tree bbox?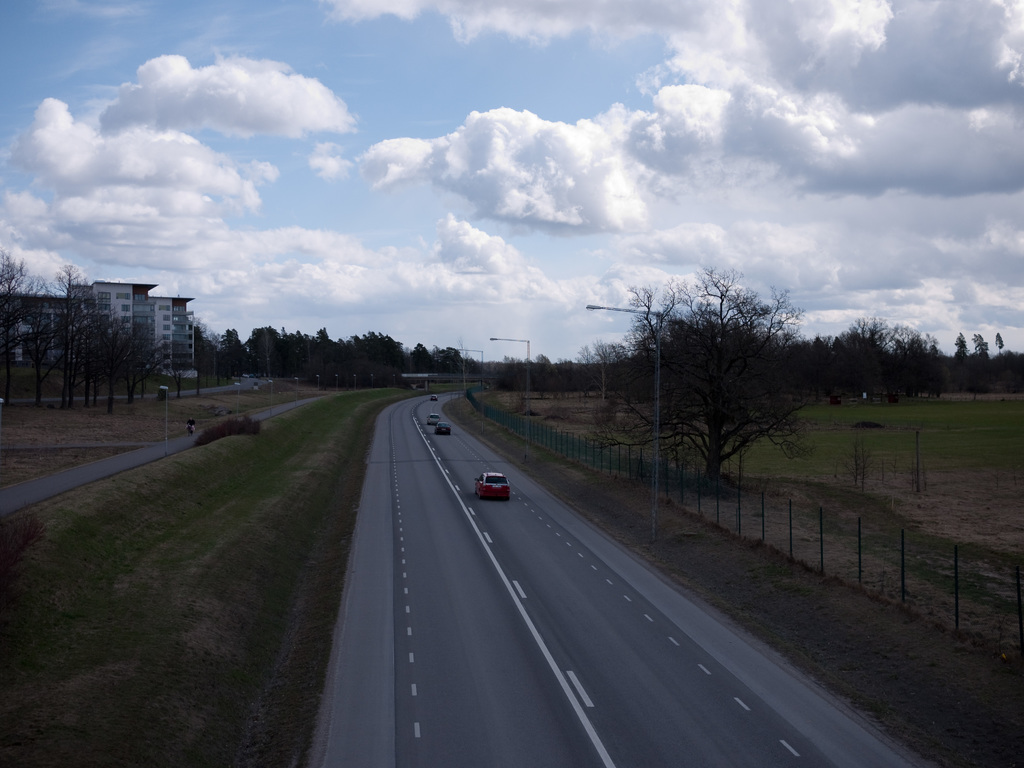
[0, 246, 59, 417]
